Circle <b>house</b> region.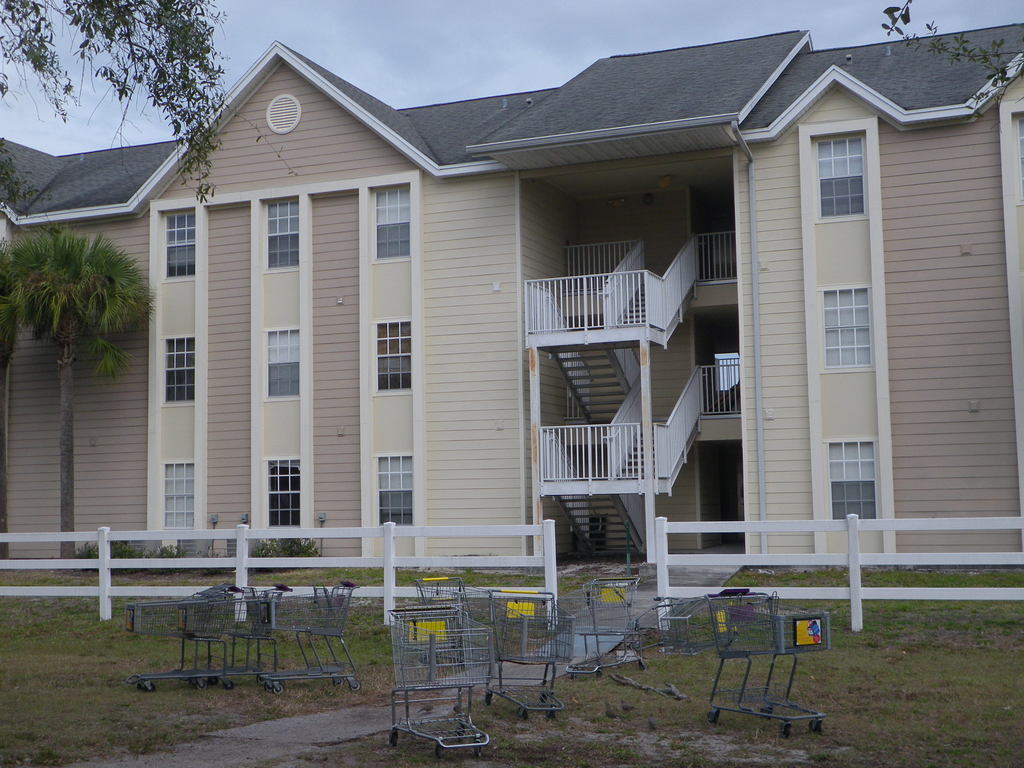
Region: <bbox>0, 27, 1023, 606</bbox>.
